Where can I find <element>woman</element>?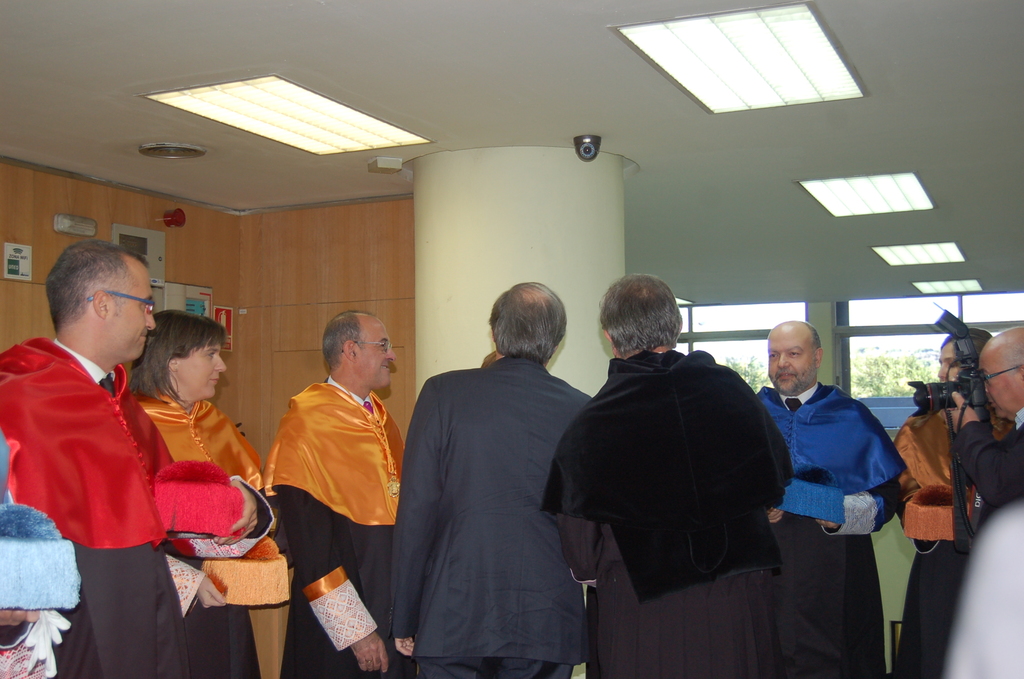
You can find it at 108, 292, 266, 648.
